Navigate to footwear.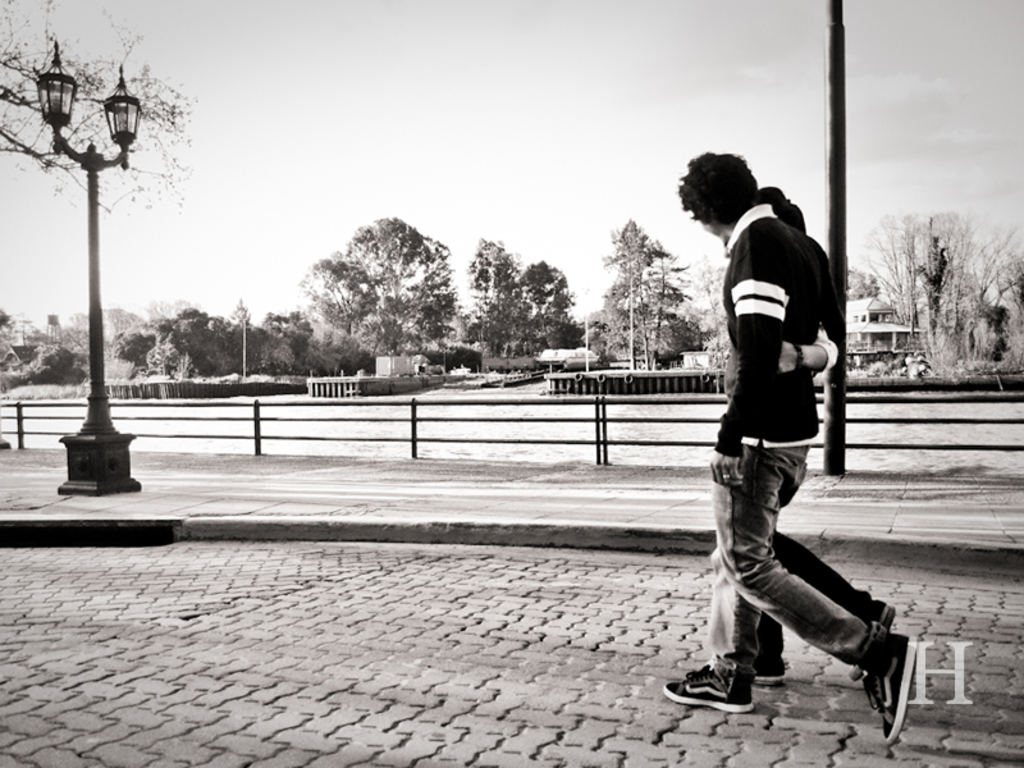
Navigation target: x1=663, y1=680, x2=754, y2=712.
